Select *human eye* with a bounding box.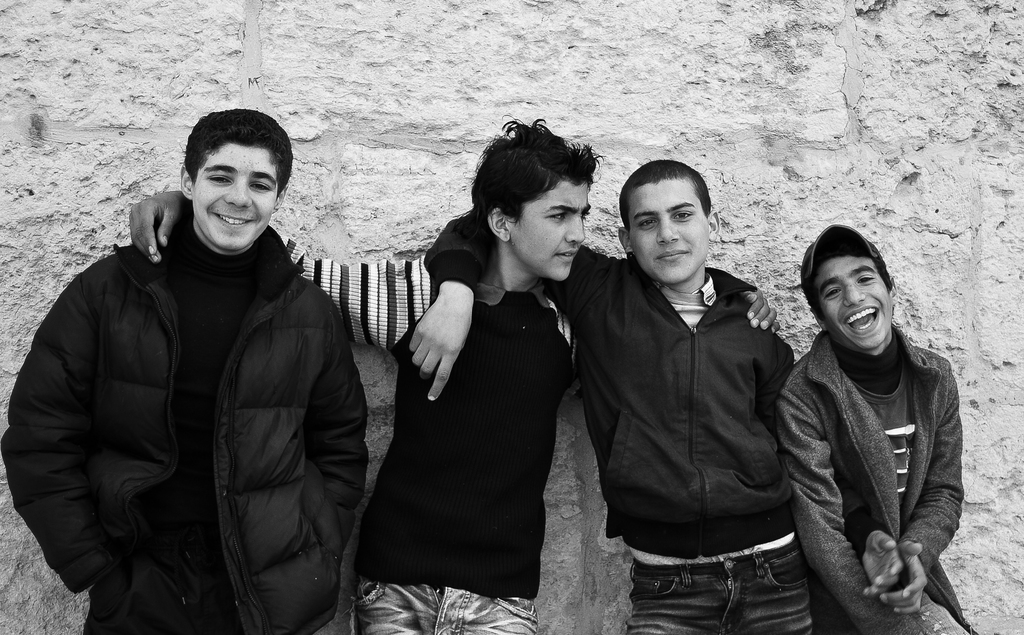
<bbox>673, 208, 694, 223</bbox>.
